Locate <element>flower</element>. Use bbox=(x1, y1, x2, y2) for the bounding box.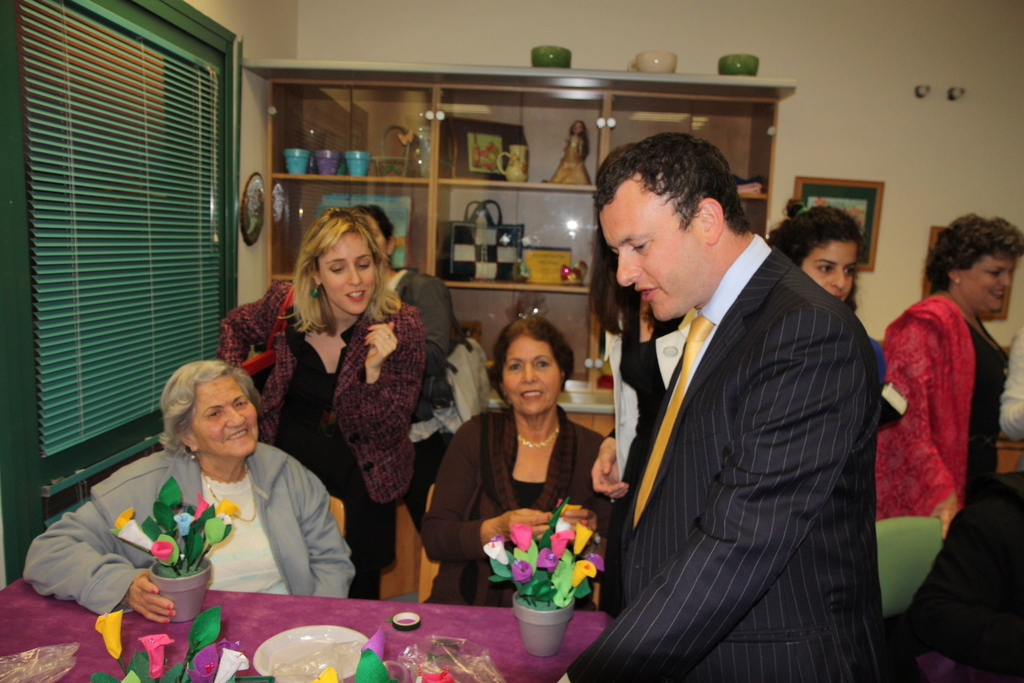
bbox=(221, 647, 248, 682).
